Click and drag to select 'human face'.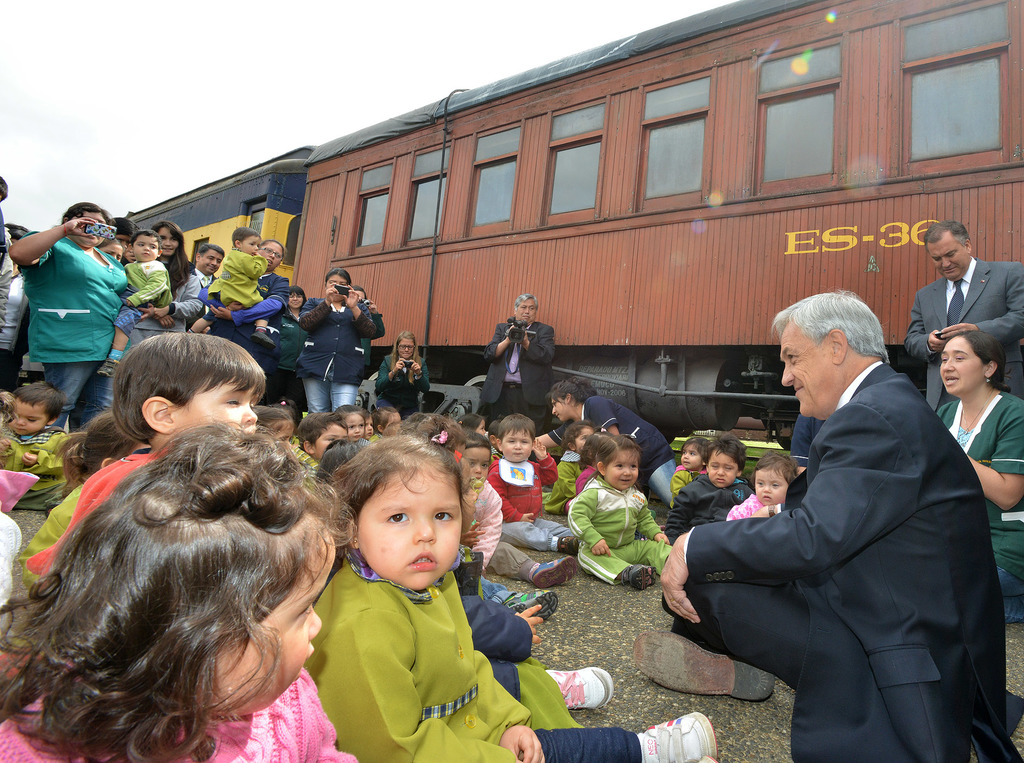
Selection: [755, 469, 789, 506].
